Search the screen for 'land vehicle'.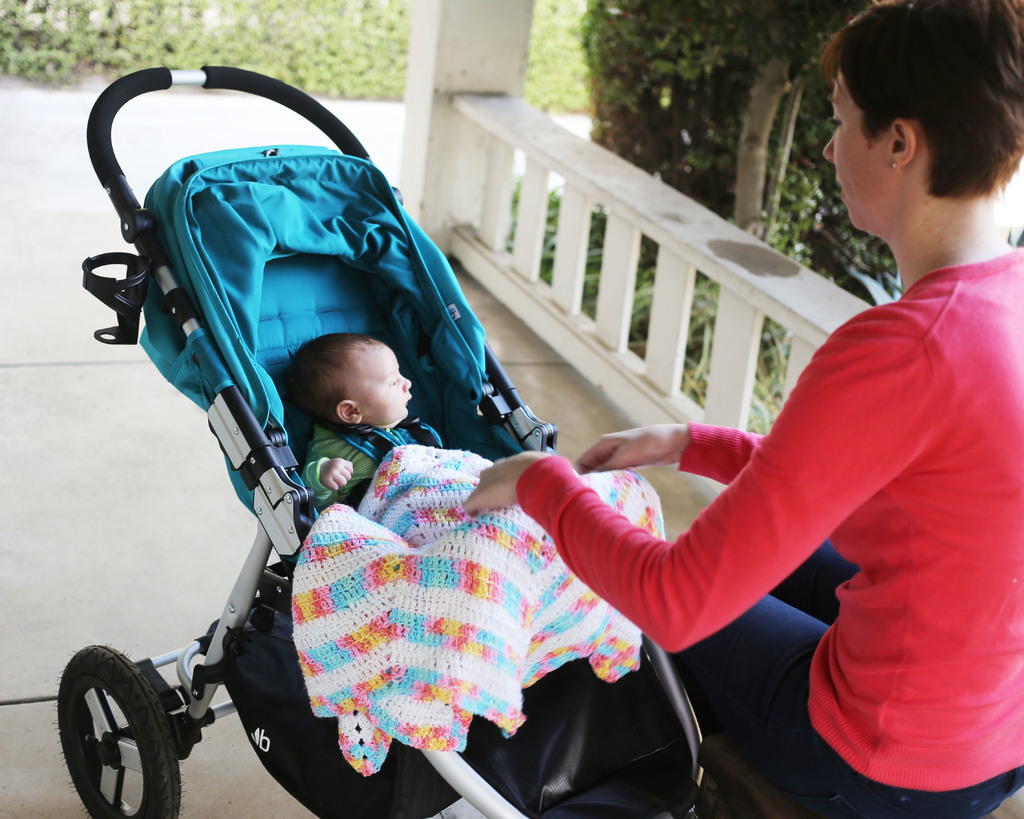
Found at [57,66,801,818].
